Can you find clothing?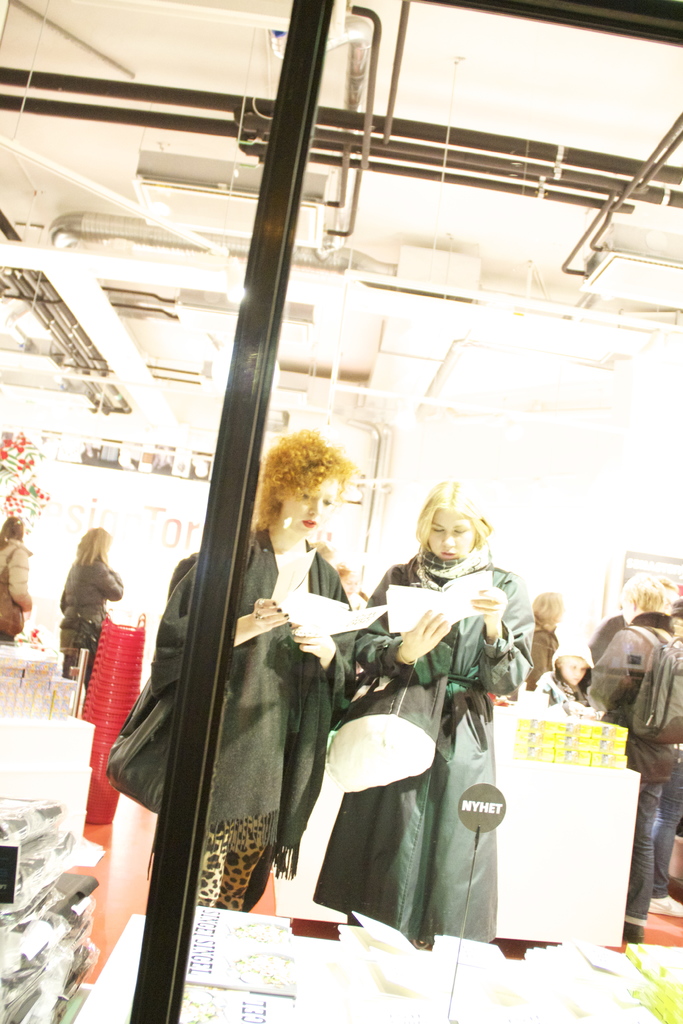
Yes, bounding box: (0,536,33,644).
